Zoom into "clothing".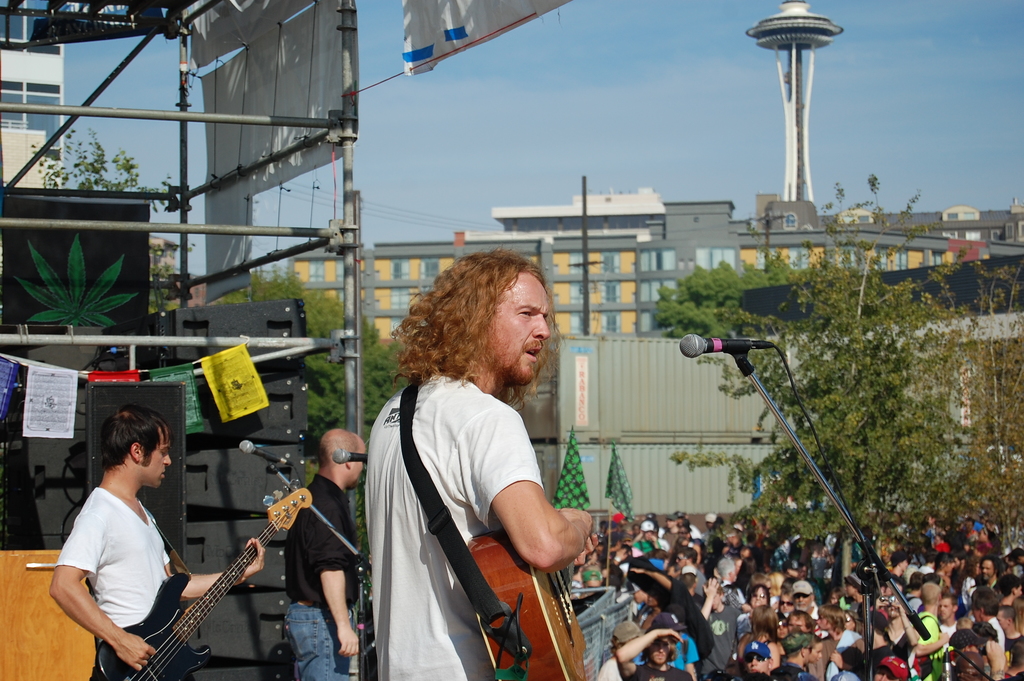
Zoom target: [286, 477, 369, 680].
